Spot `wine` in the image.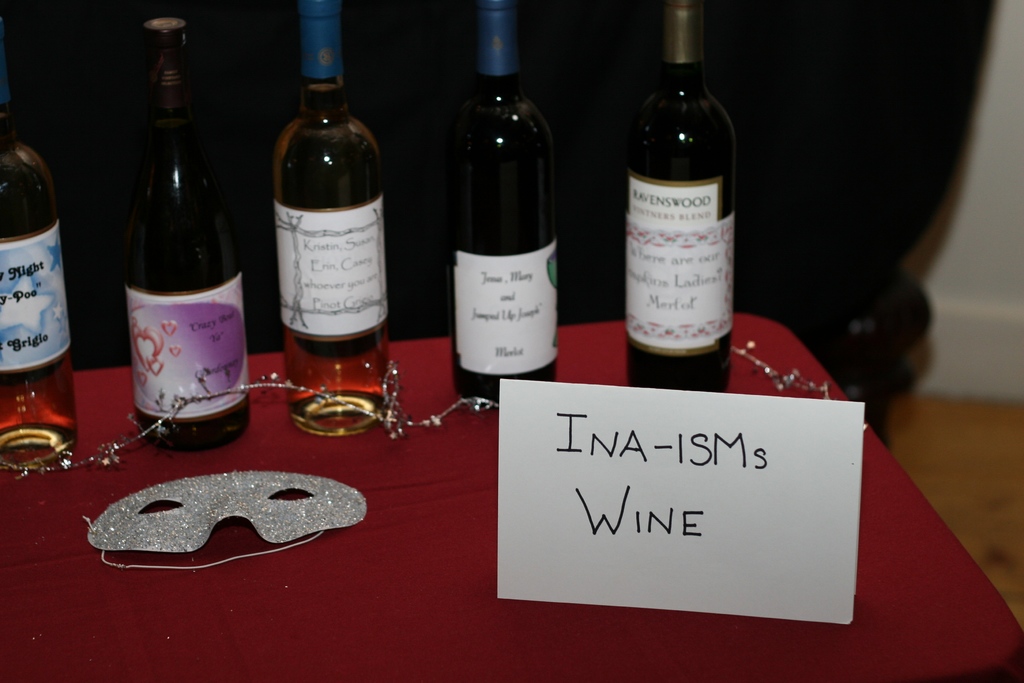
`wine` found at box=[125, 16, 248, 452].
